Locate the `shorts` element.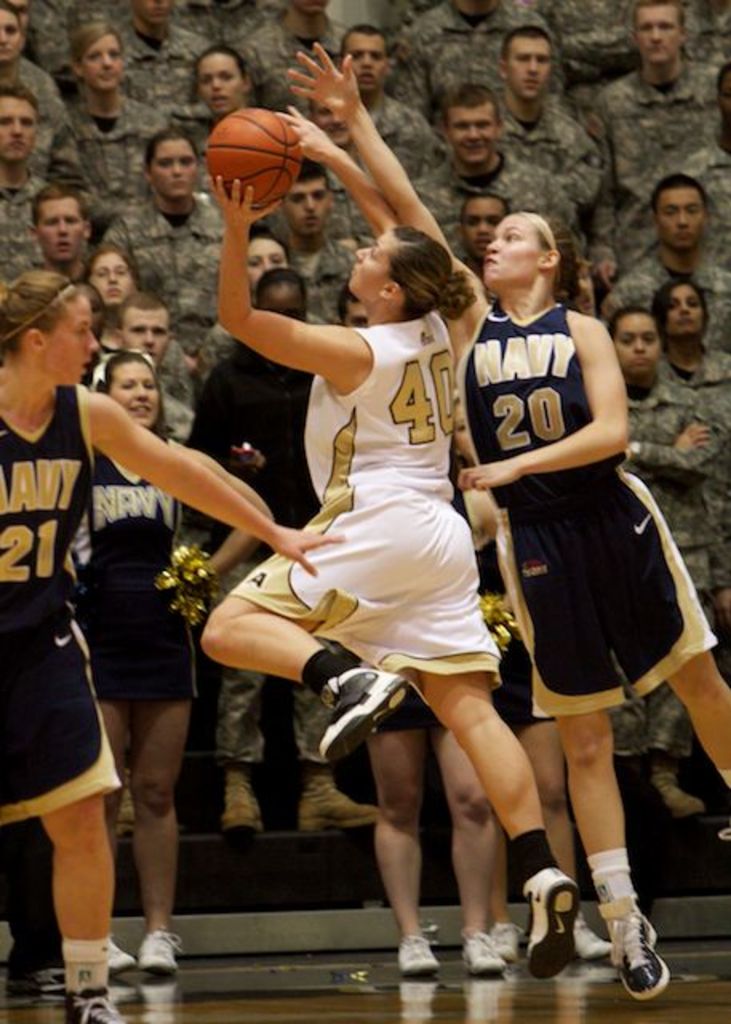
Element bbox: [x1=0, y1=611, x2=117, y2=819].
